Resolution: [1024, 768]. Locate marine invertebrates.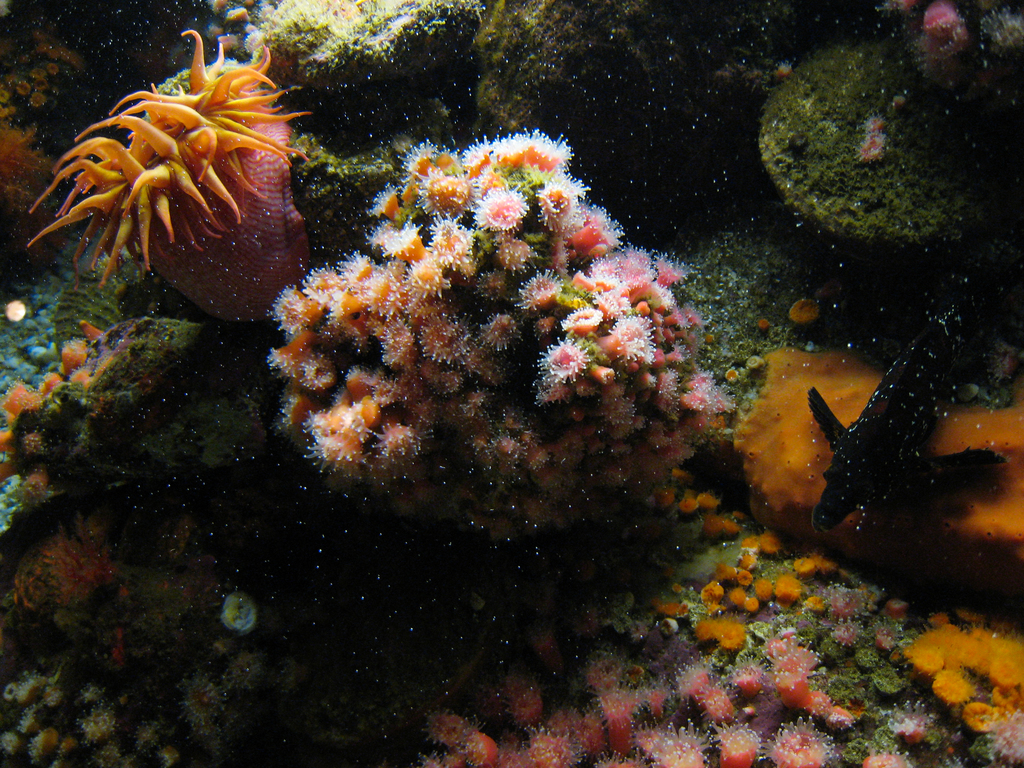
<bbox>630, 717, 702, 767</bbox>.
